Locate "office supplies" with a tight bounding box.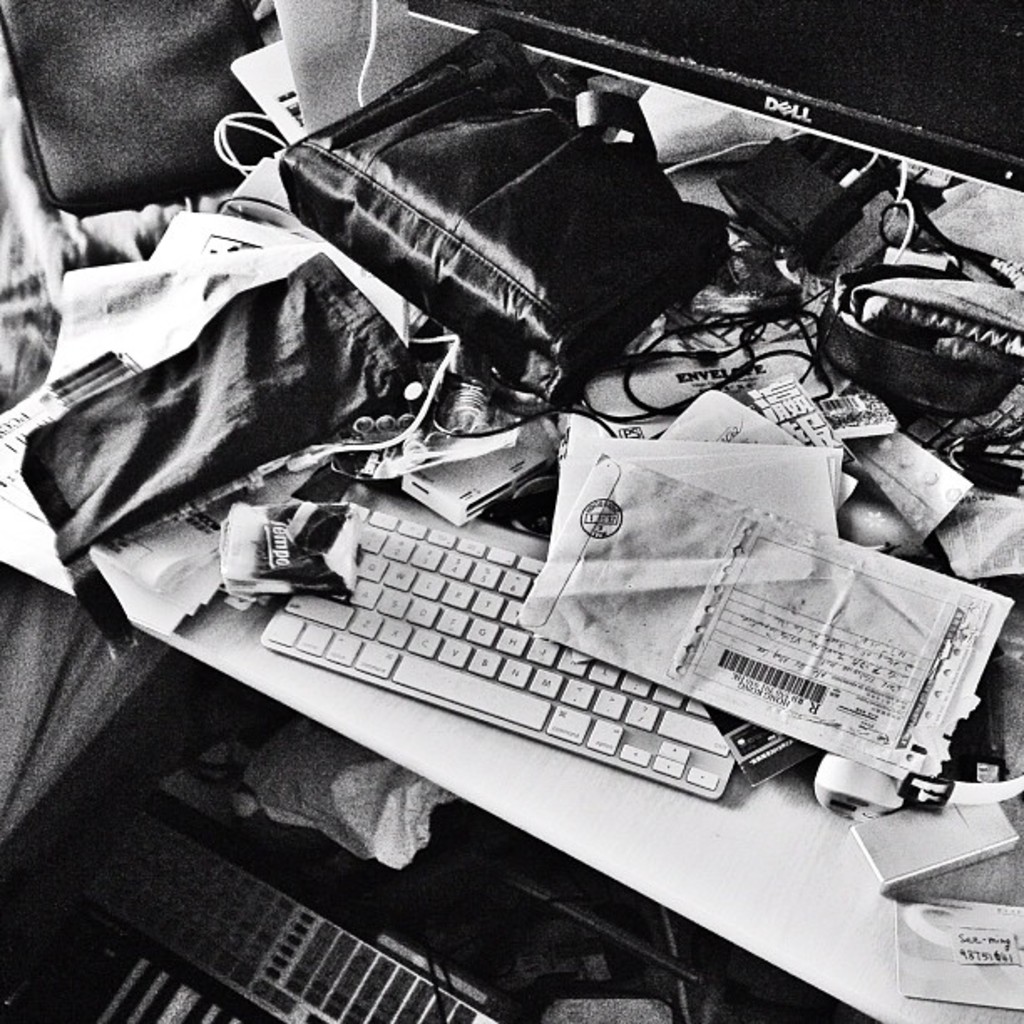
BBox(264, 509, 746, 791).
